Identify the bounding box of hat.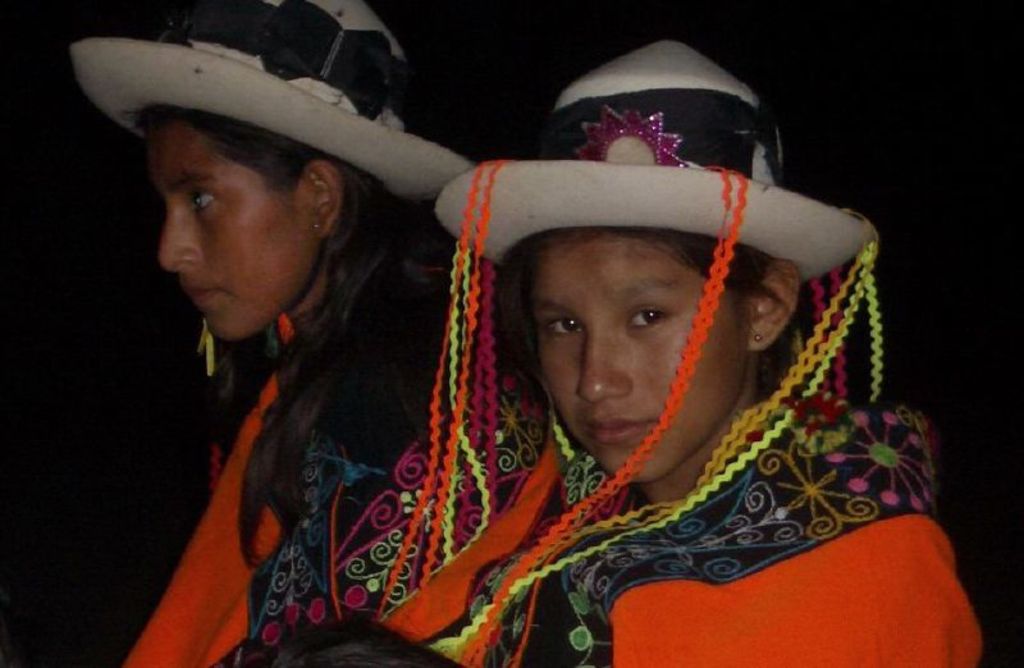
(370, 33, 882, 667).
